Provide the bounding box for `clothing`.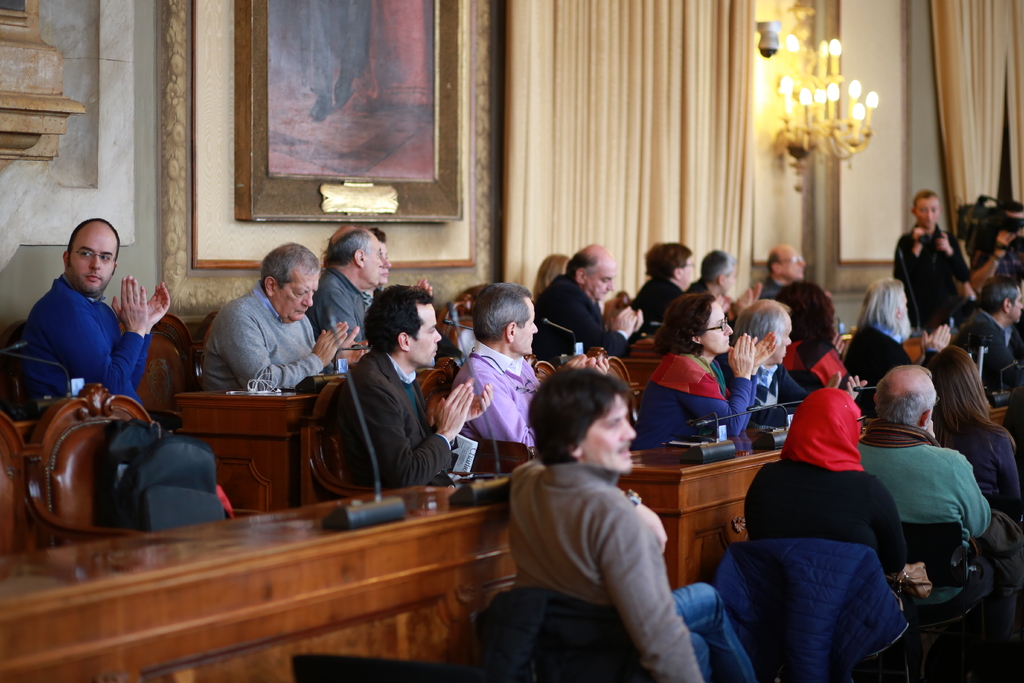
crop(788, 324, 845, 403).
